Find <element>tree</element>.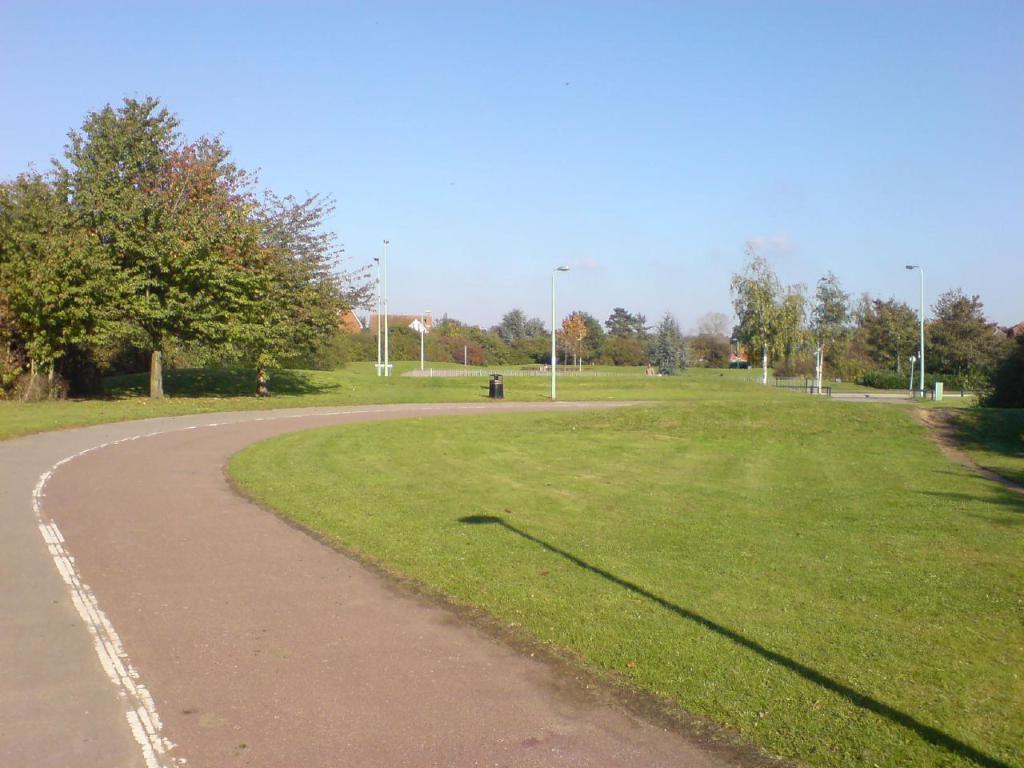
730:238:778:379.
